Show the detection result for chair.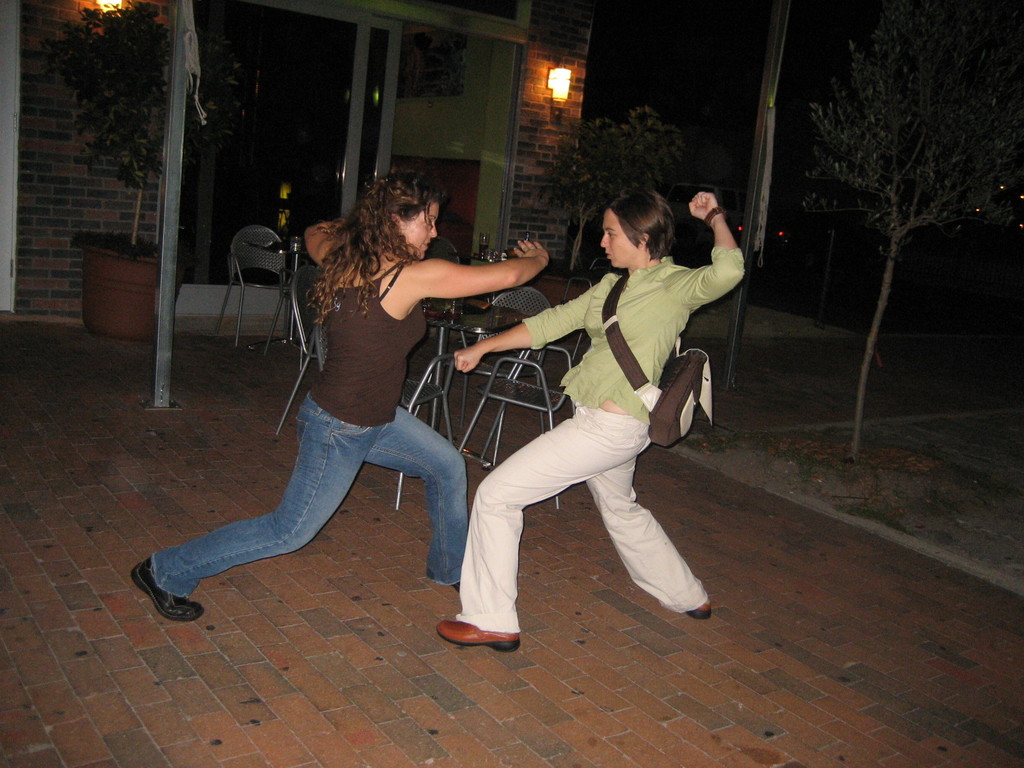
(x1=471, y1=355, x2=562, y2=508).
